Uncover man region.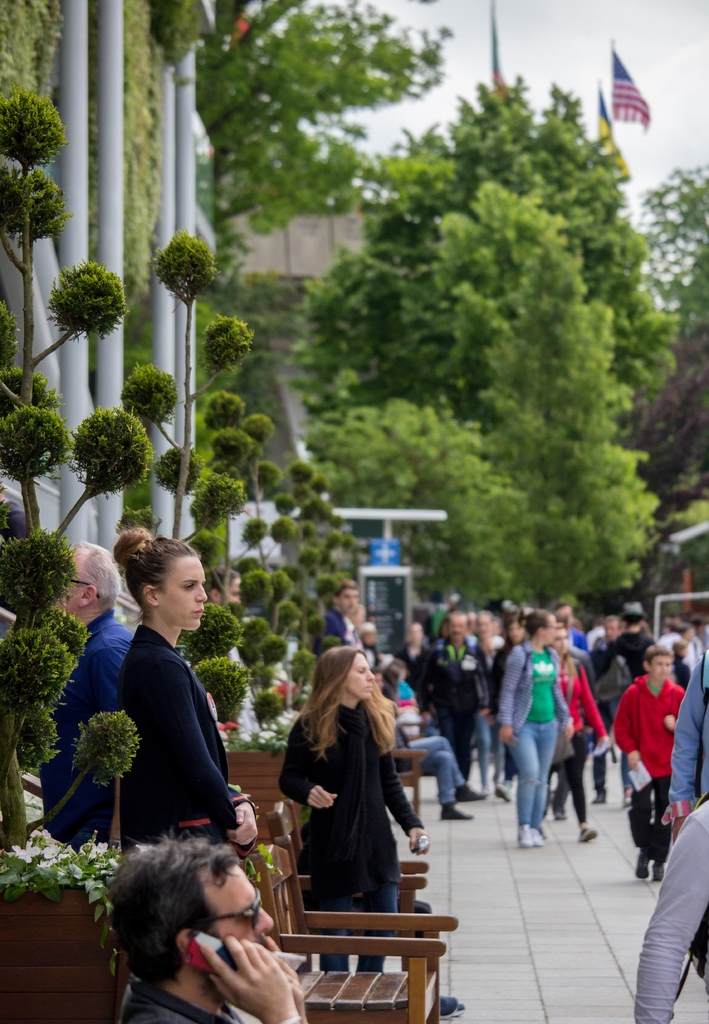
Uncovered: x1=321 y1=581 x2=359 y2=644.
